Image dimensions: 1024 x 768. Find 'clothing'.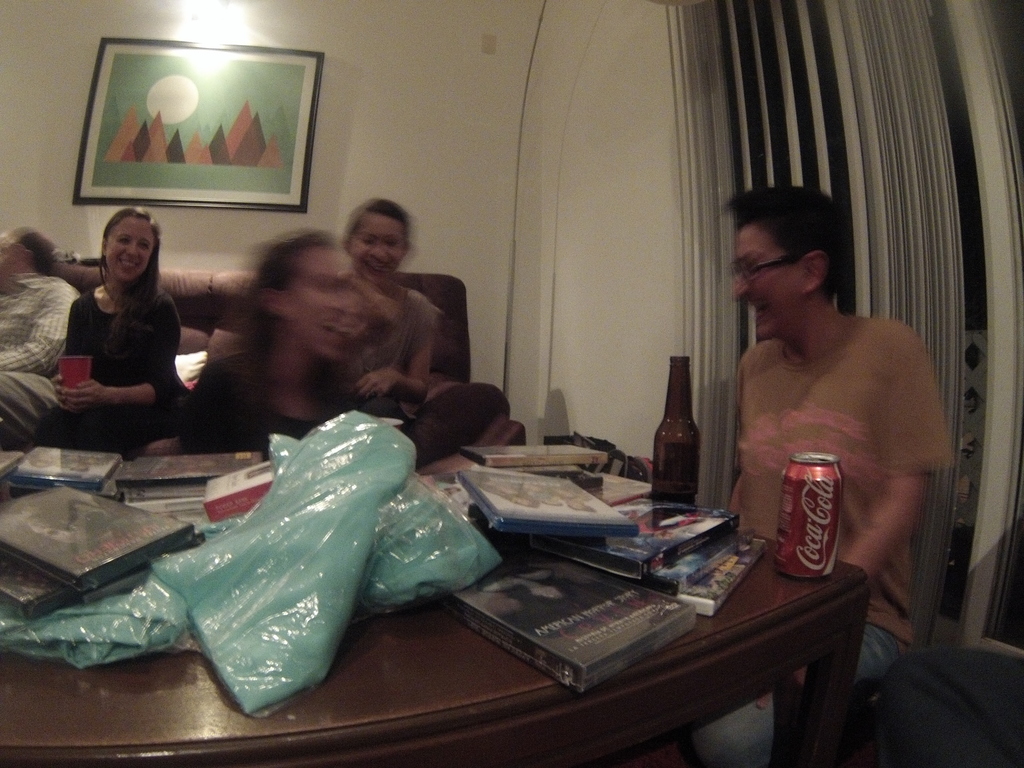
<box>185,335,376,452</box>.
